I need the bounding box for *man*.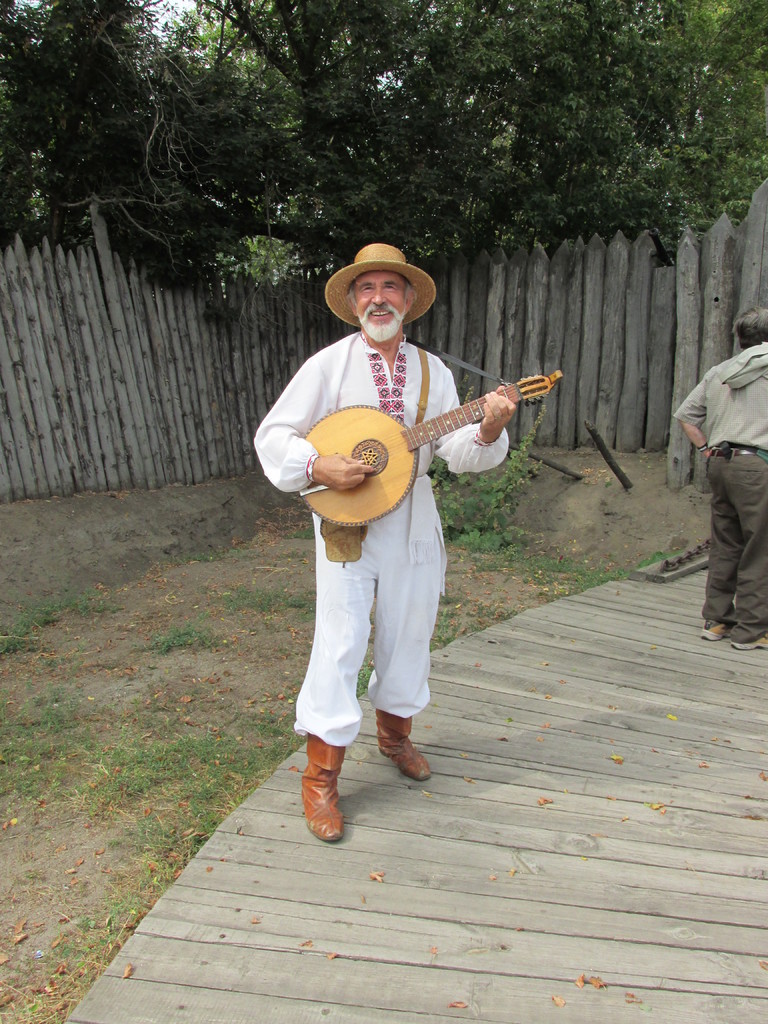
Here it is: 285,205,530,786.
